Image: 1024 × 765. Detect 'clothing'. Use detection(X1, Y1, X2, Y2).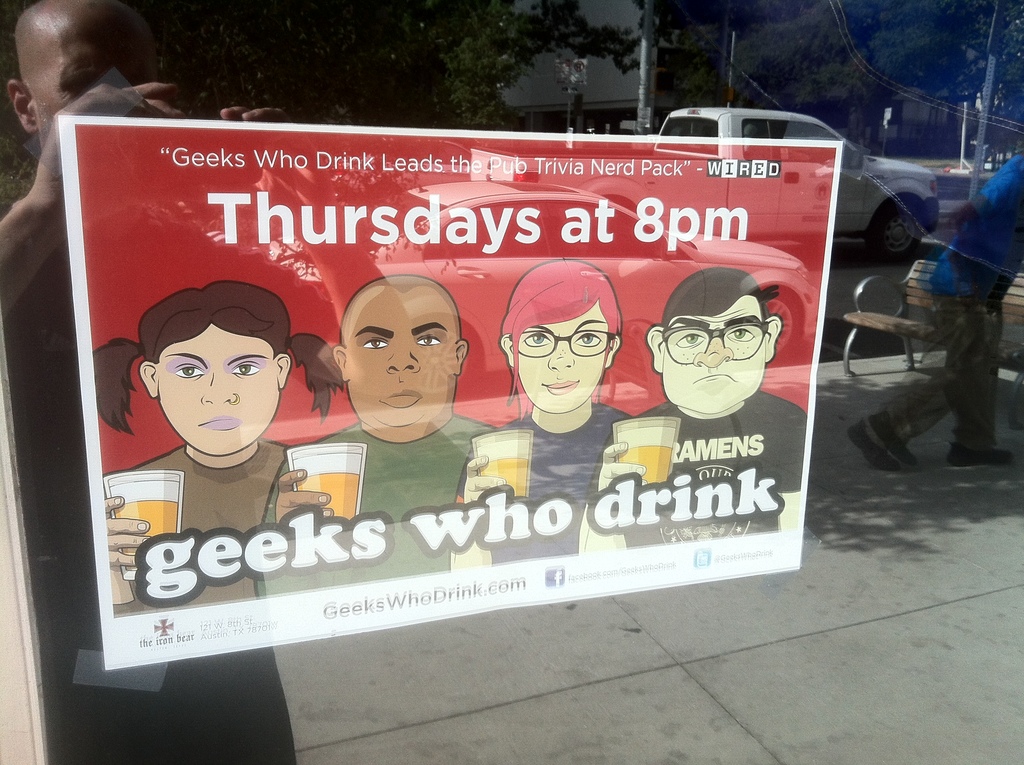
detection(496, 399, 636, 568).
